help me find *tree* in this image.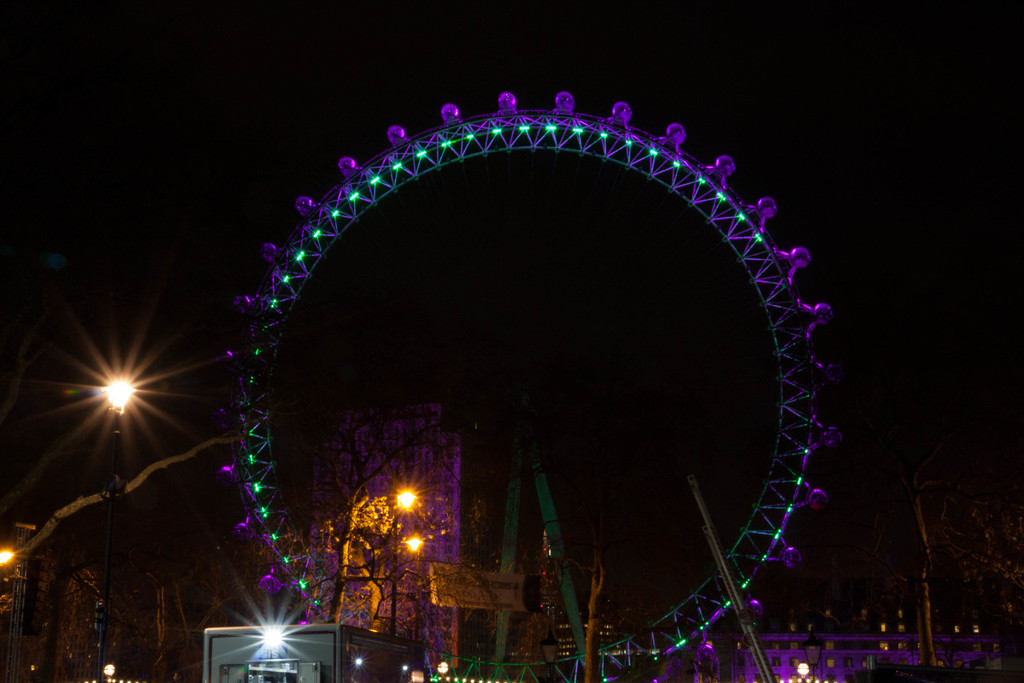
Found it: <bbox>847, 384, 1023, 678</bbox>.
